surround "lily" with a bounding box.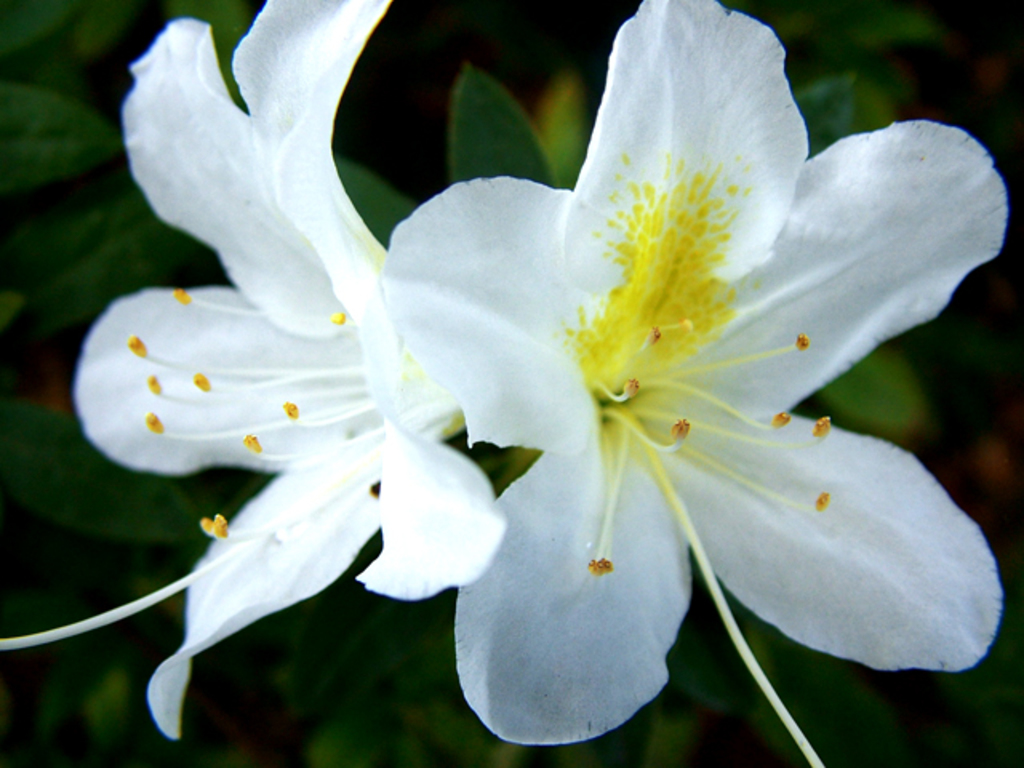
pyautogui.locateOnScreen(384, 0, 1010, 766).
